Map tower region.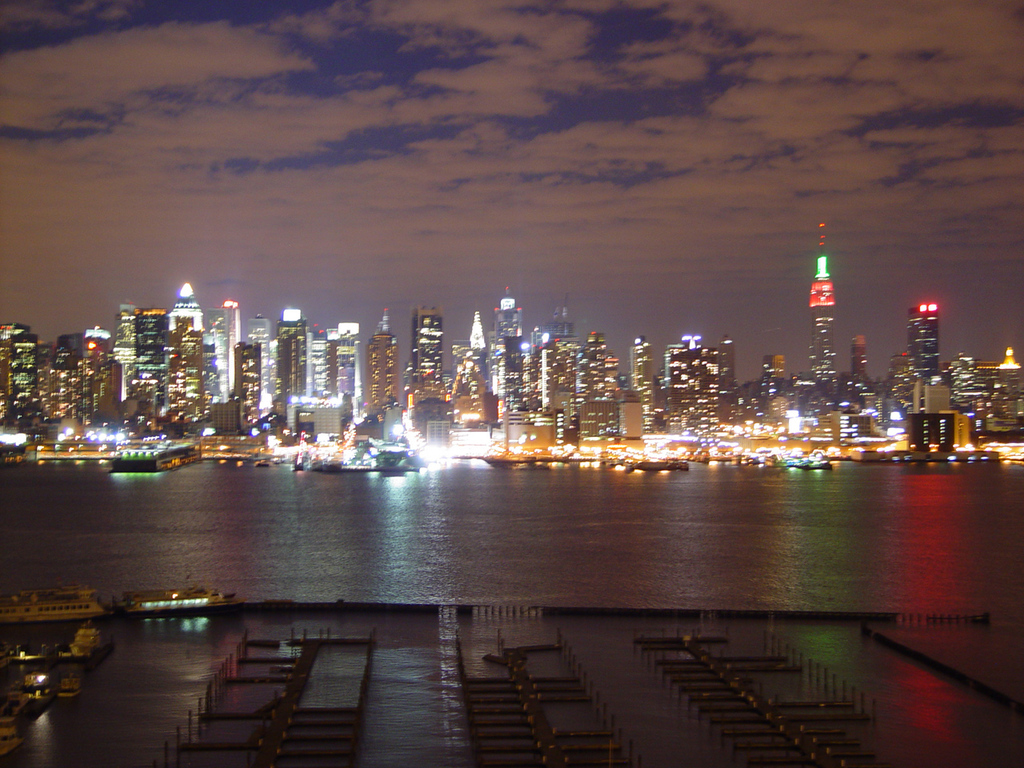
Mapped to (x1=359, y1=322, x2=394, y2=418).
